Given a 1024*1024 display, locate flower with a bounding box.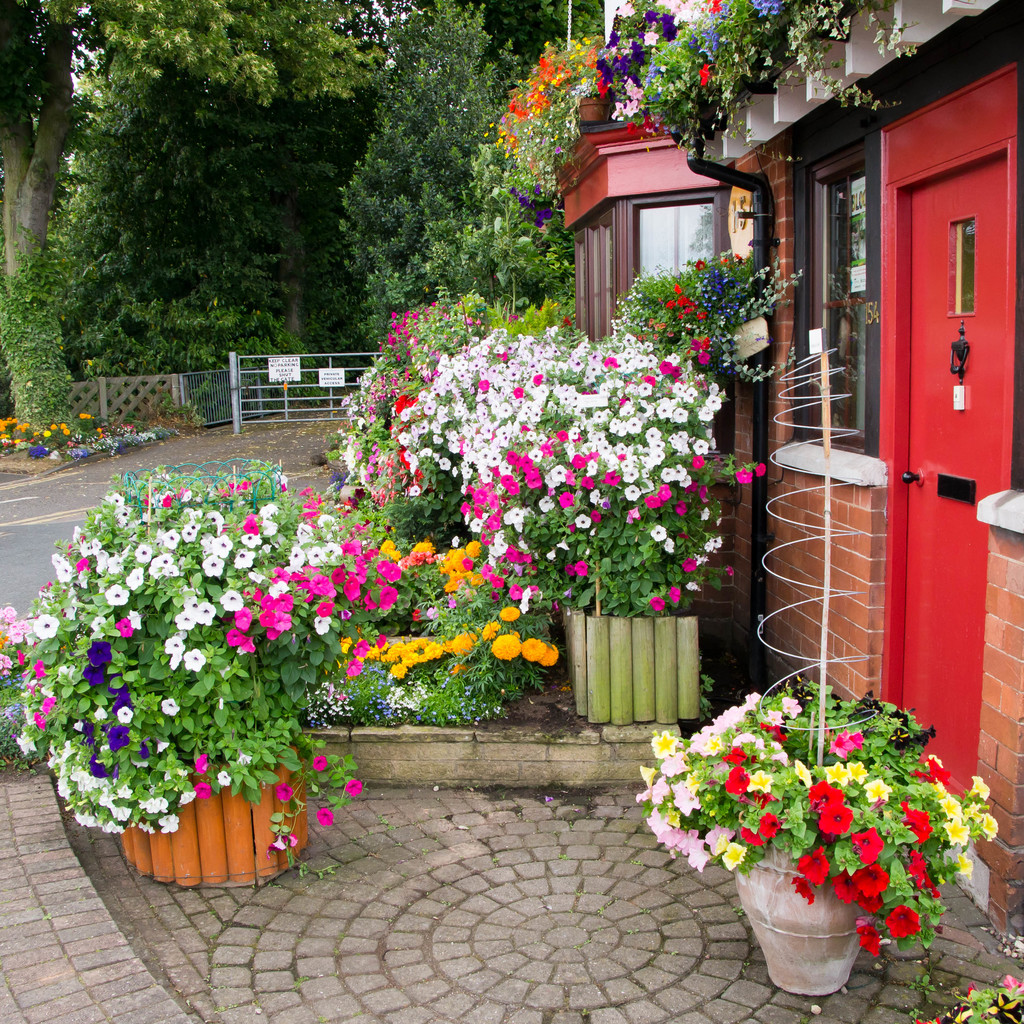
Located: {"left": 815, "top": 805, "right": 858, "bottom": 836}.
